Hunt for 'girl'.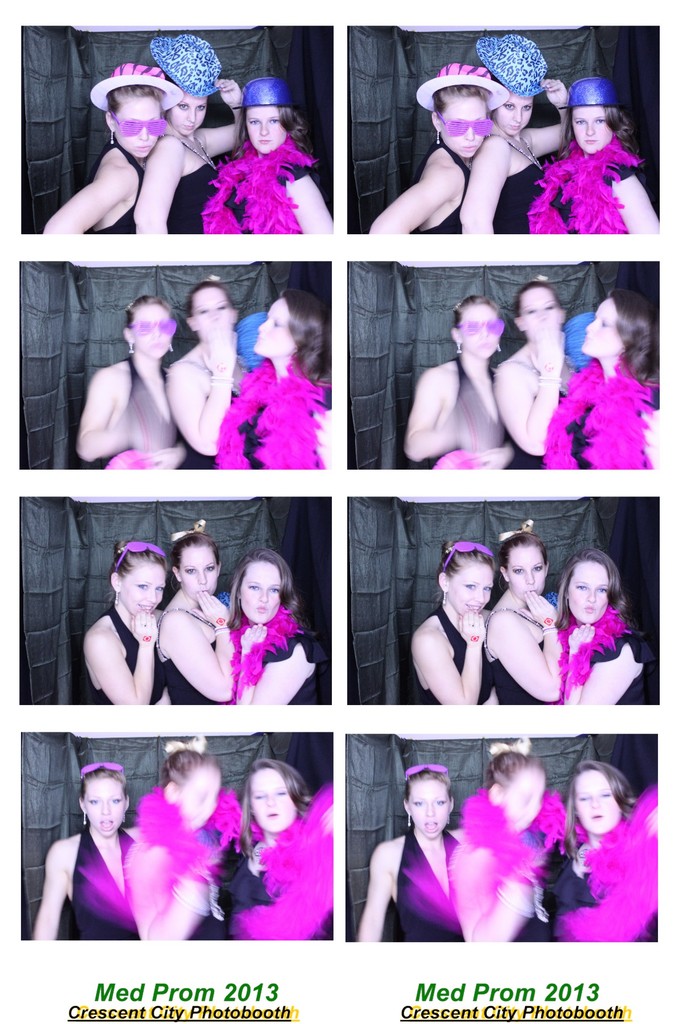
Hunted down at x1=121 y1=750 x2=238 y2=941.
